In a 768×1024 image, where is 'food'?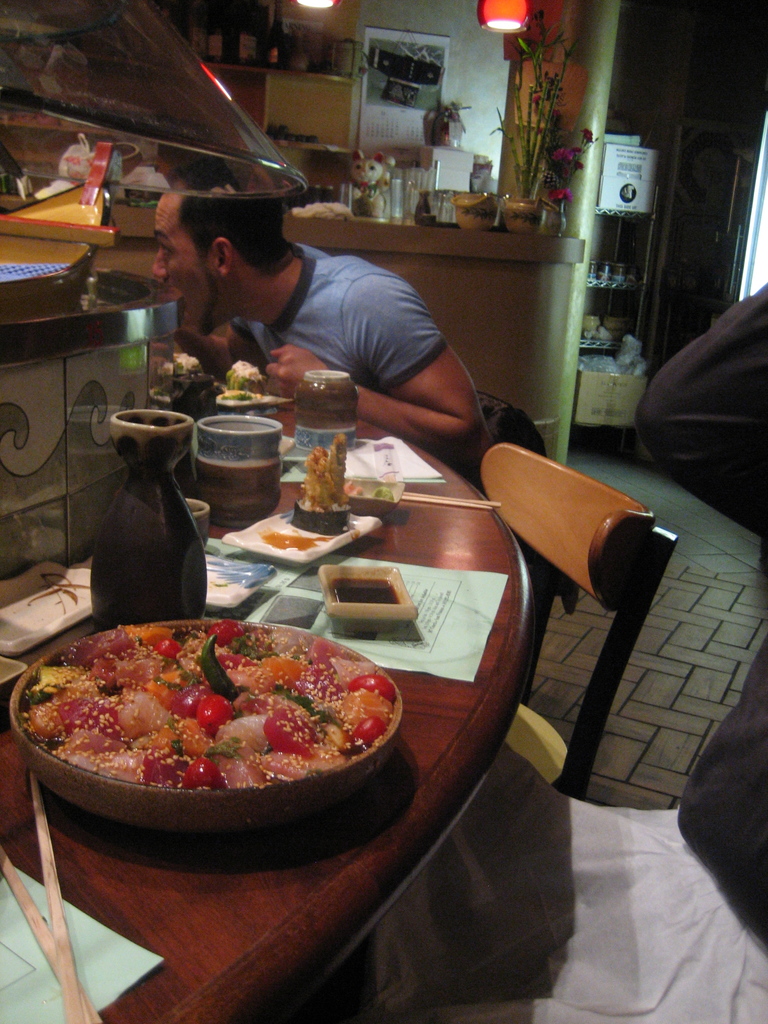
<bbox>592, 261, 639, 285</bbox>.
